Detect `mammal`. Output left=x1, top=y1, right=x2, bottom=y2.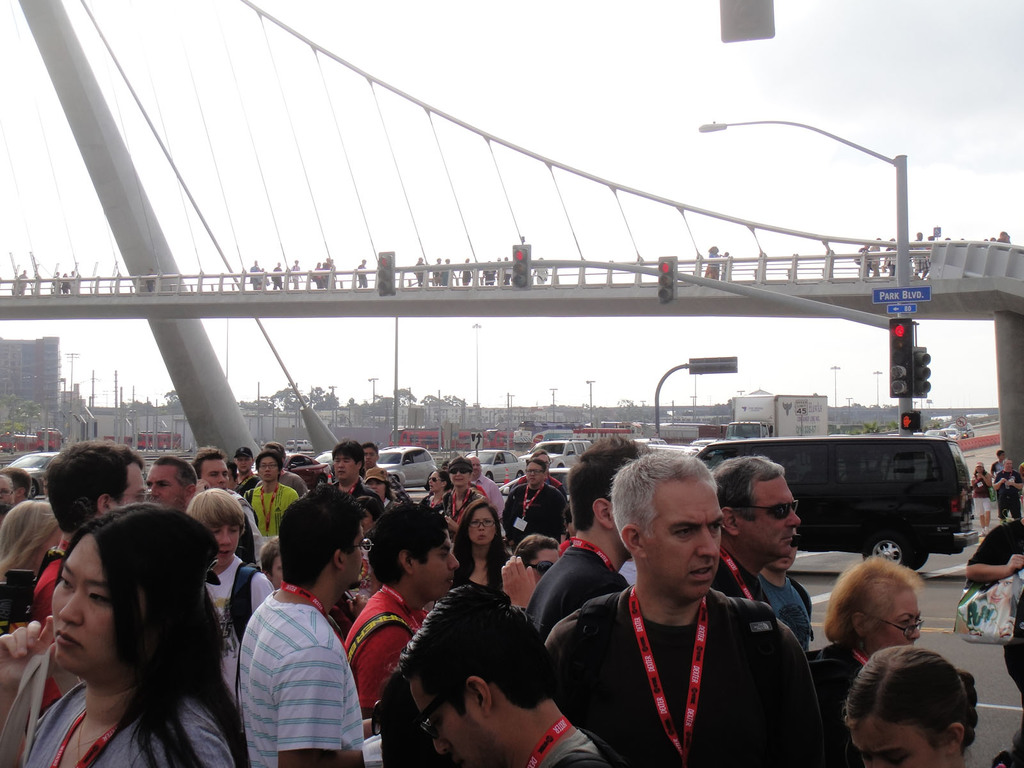
left=959, top=509, right=1023, bottom=767.
